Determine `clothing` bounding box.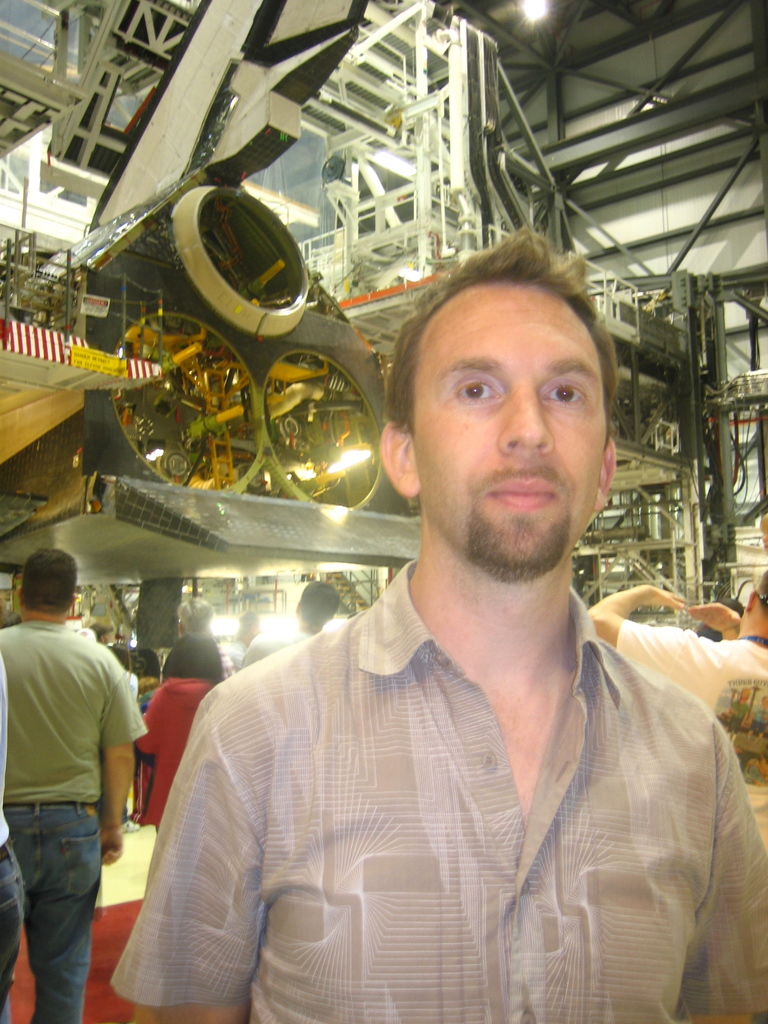
Determined: [127,538,751,1017].
